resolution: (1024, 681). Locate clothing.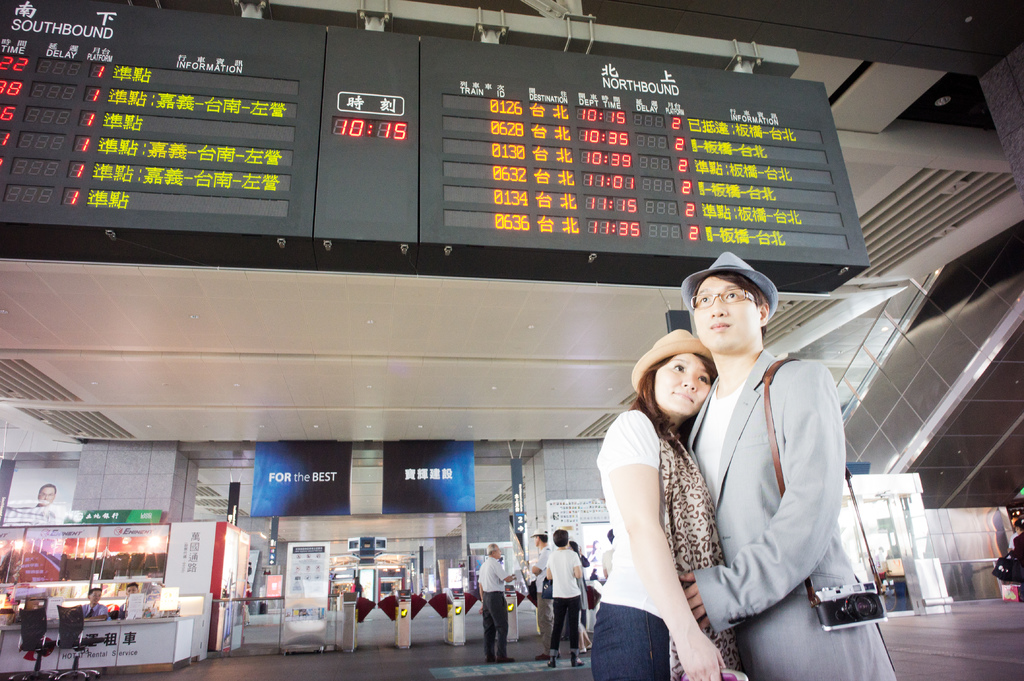
bbox=(540, 545, 586, 657).
